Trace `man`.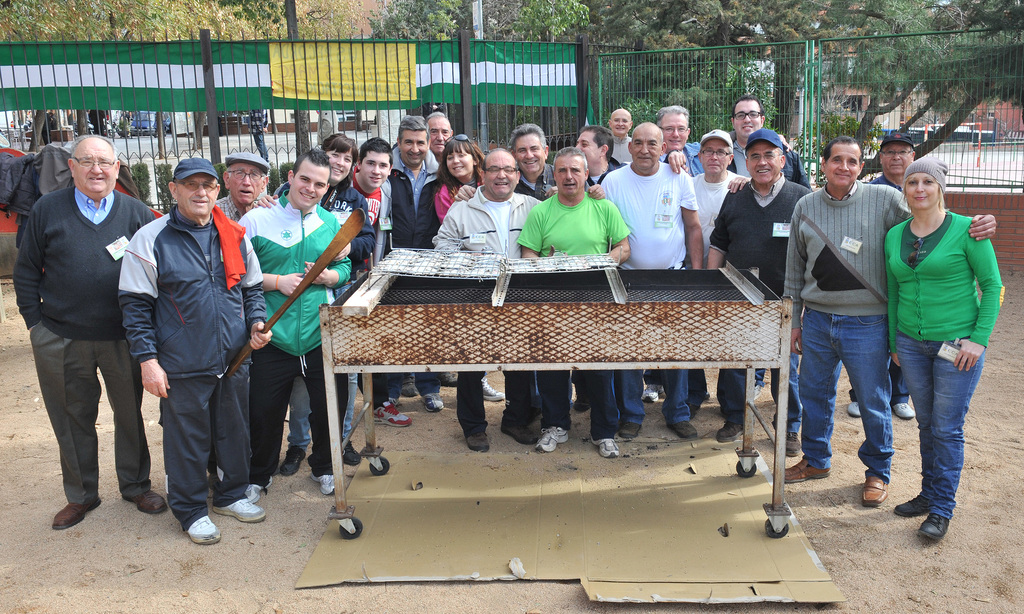
Traced to x1=654 y1=104 x2=701 y2=173.
